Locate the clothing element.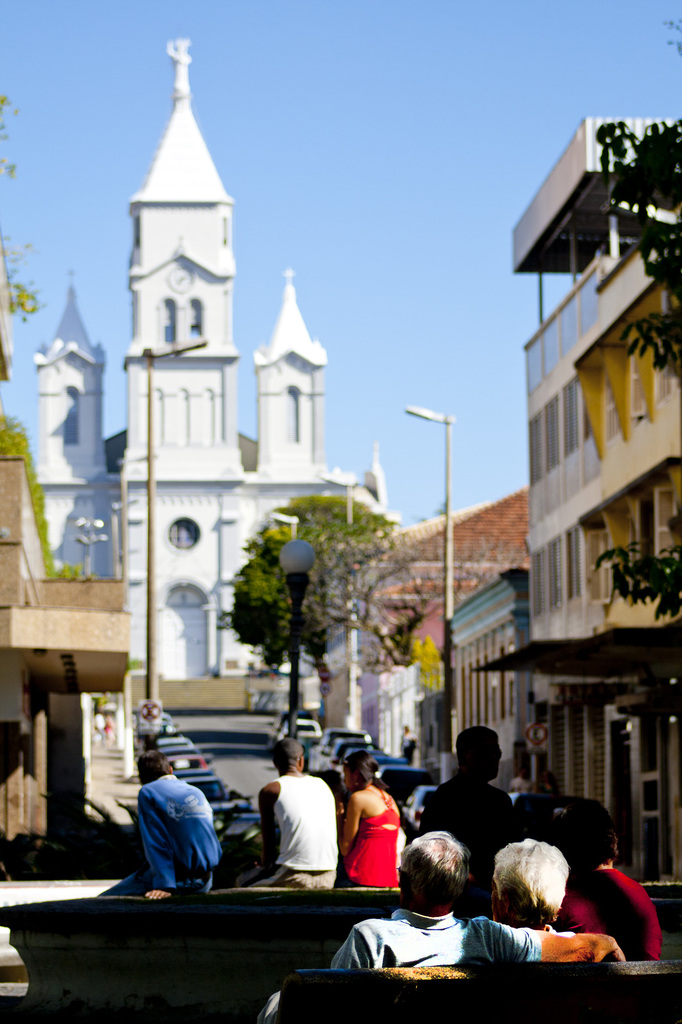
Element bbox: bbox=(123, 762, 238, 905).
